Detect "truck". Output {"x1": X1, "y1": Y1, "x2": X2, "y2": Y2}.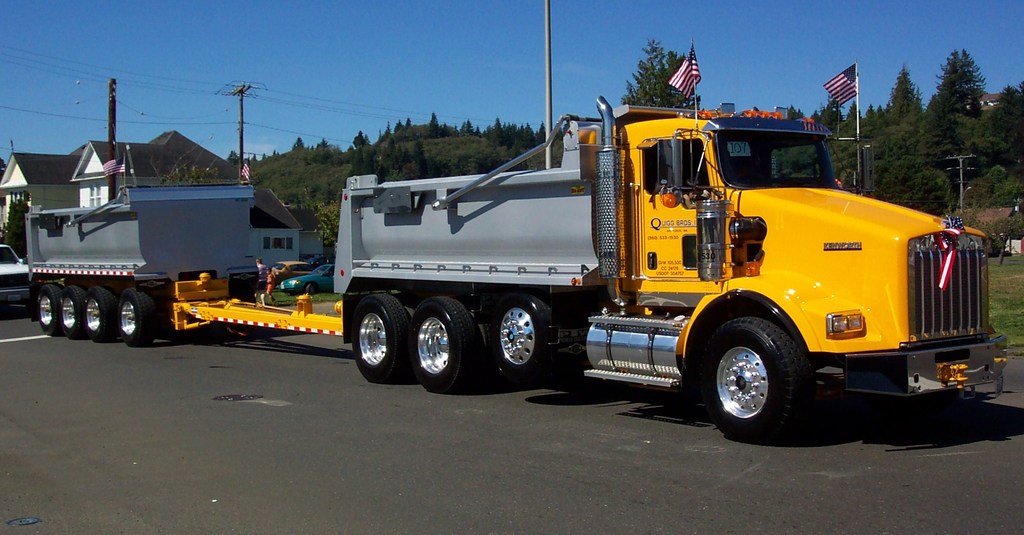
{"x1": 305, "y1": 86, "x2": 1000, "y2": 435}.
